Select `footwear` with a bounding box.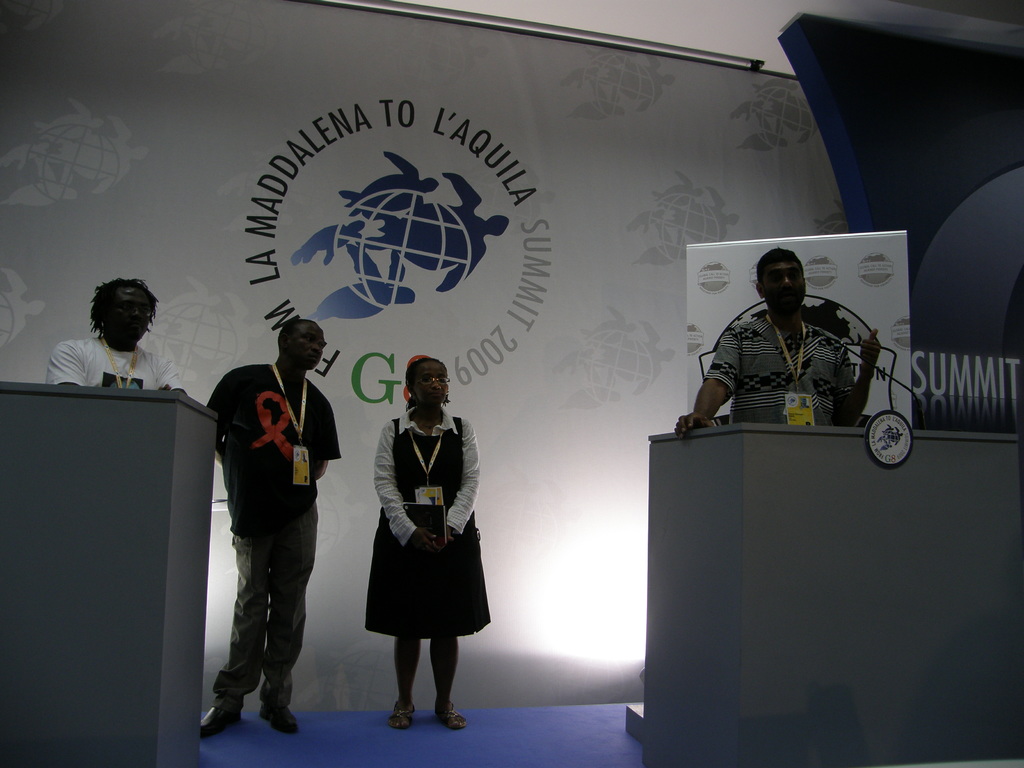
{"x1": 200, "y1": 706, "x2": 242, "y2": 738}.
